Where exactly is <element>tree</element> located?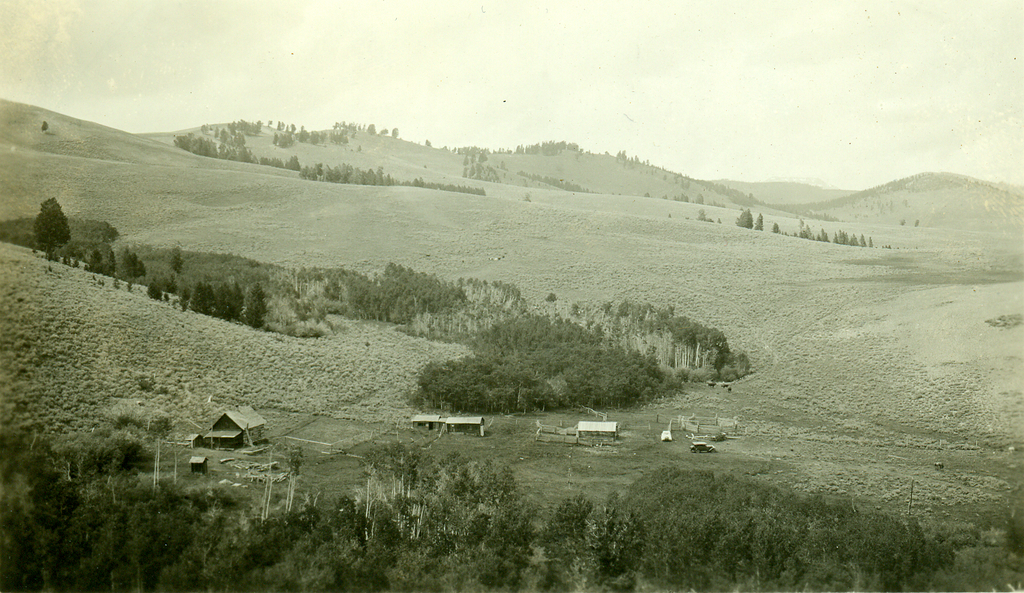
Its bounding box is <bbox>370, 125, 374, 128</bbox>.
